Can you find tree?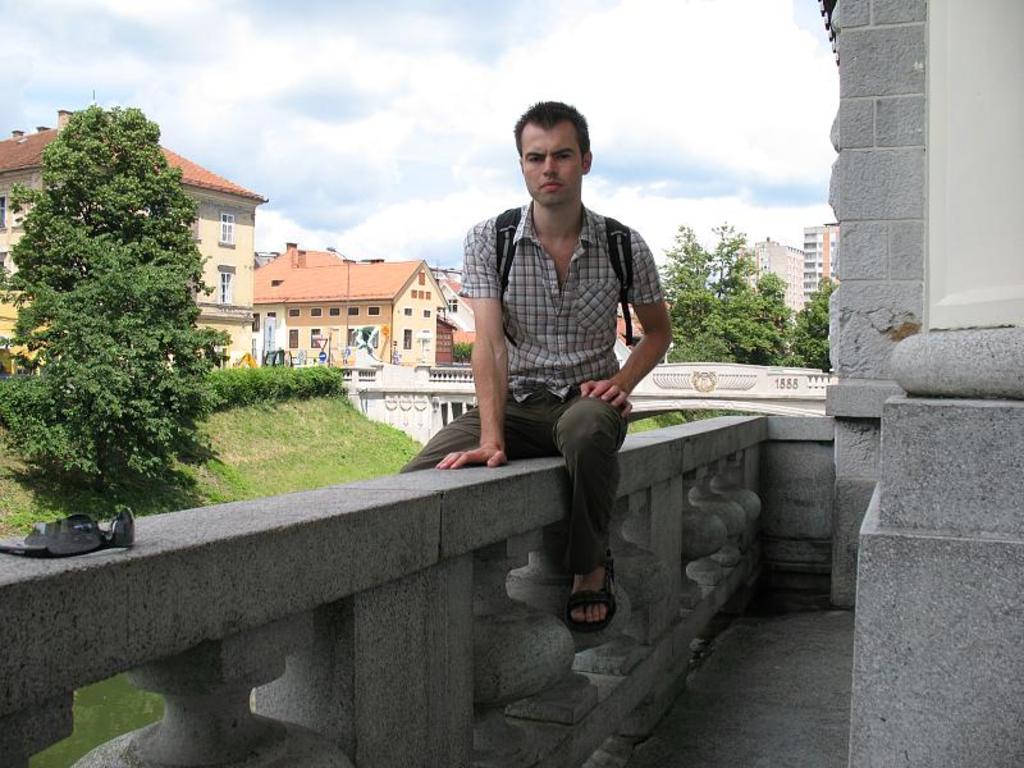
Yes, bounding box: 214, 347, 357, 406.
